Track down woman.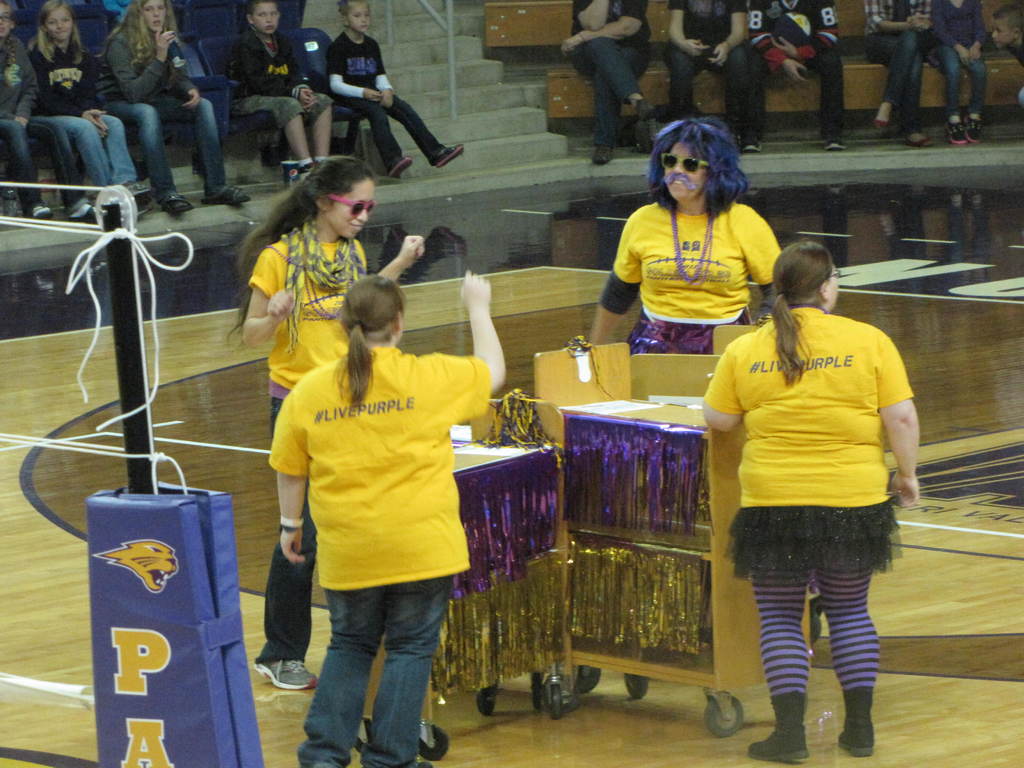
Tracked to [left=229, top=154, right=424, bottom=692].
